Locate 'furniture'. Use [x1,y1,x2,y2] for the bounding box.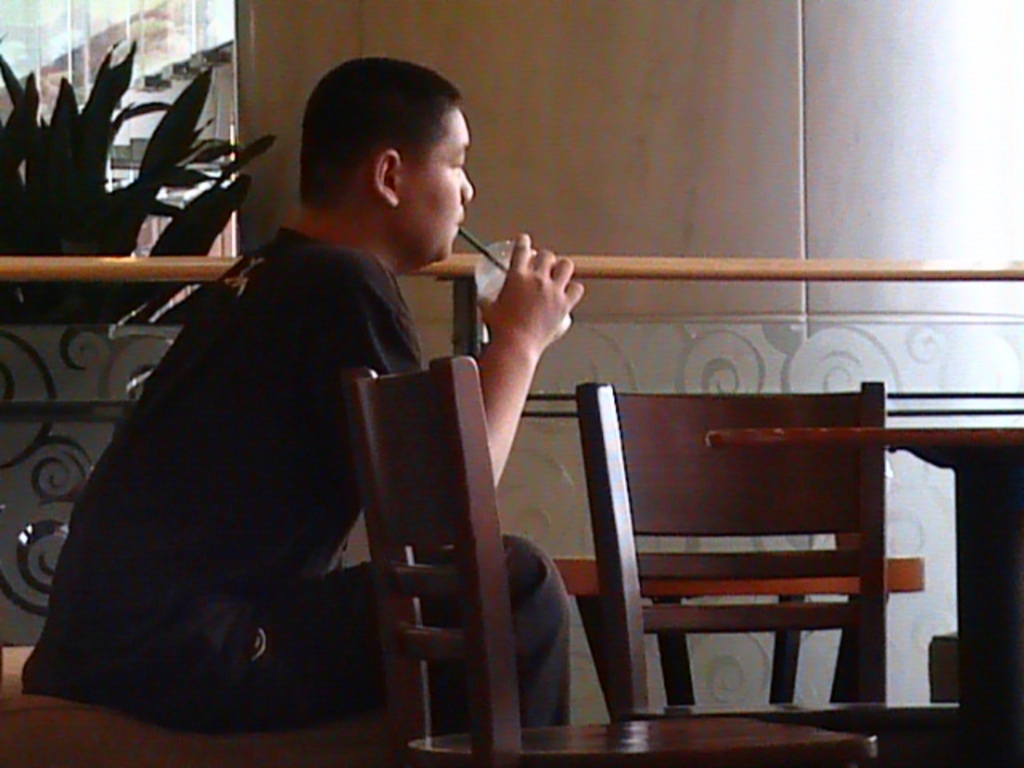
[706,422,1022,766].
